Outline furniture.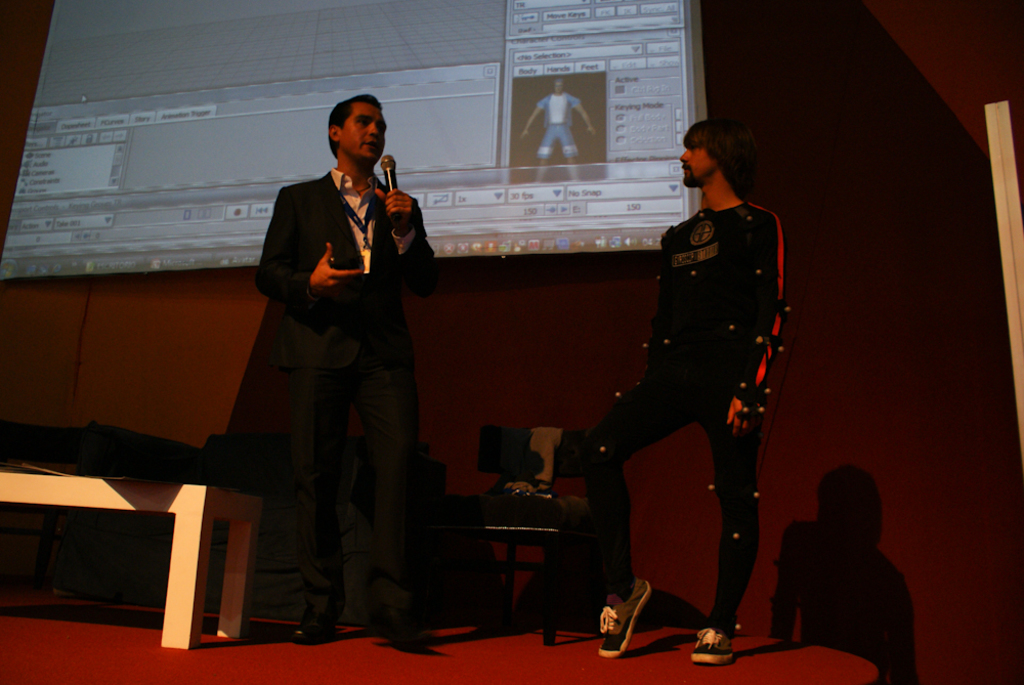
Outline: rect(447, 421, 594, 653).
